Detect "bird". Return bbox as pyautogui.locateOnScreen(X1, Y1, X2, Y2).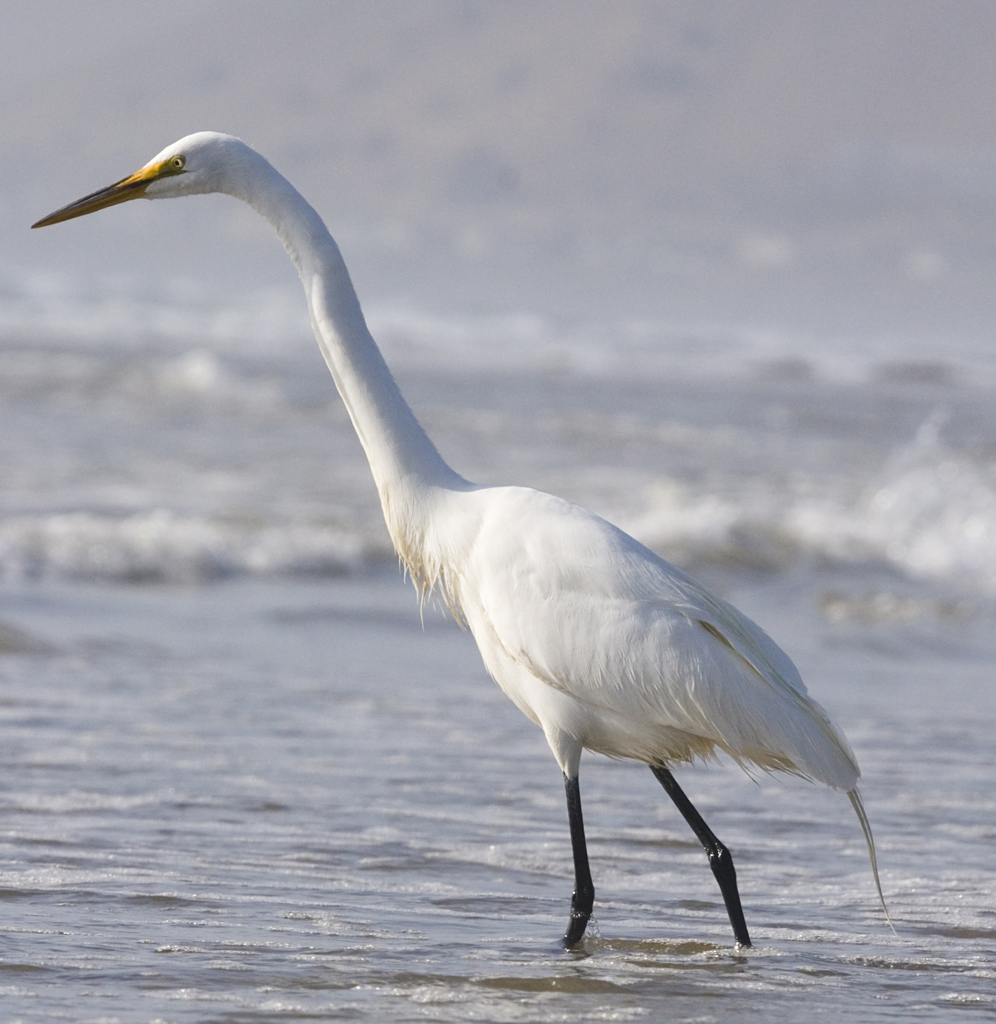
pyautogui.locateOnScreen(28, 127, 936, 930).
